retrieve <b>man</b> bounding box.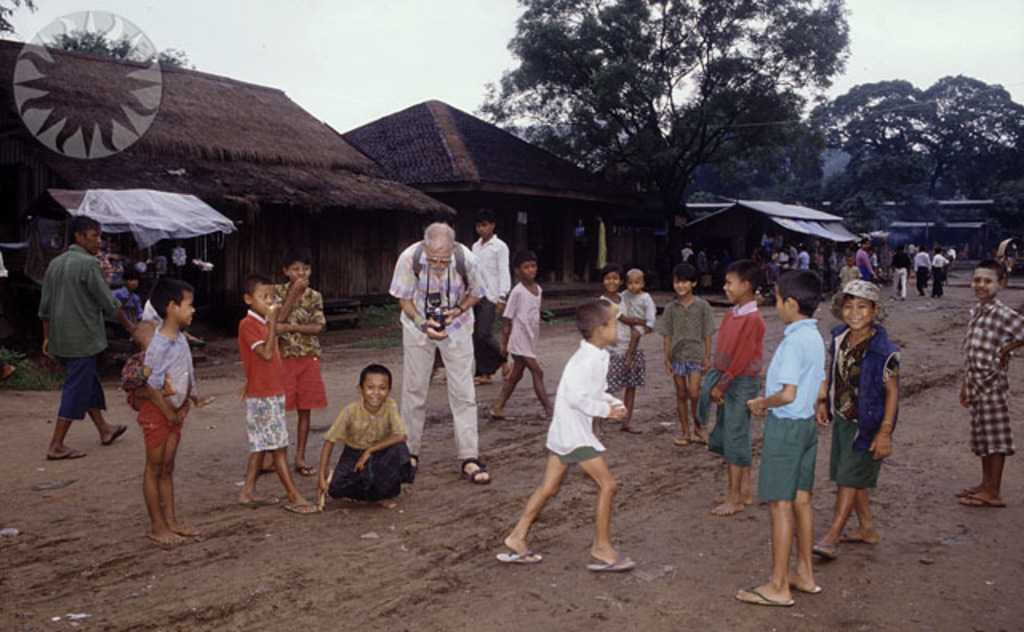
Bounding box: (384,213,491,490).
